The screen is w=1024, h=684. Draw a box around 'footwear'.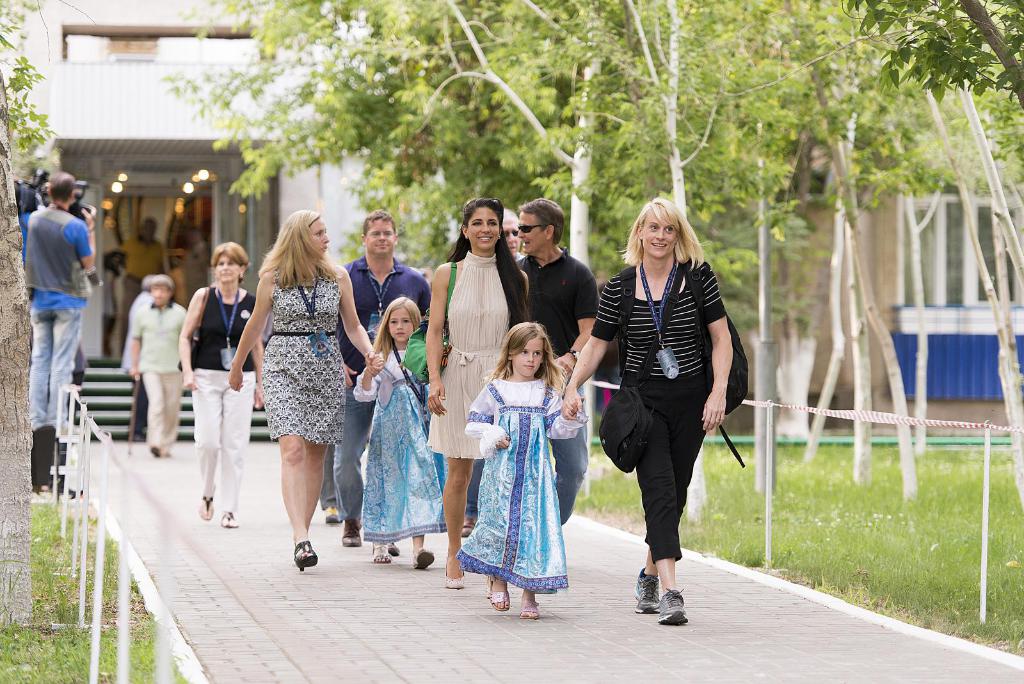
<box>486,573,511,615</box>.
